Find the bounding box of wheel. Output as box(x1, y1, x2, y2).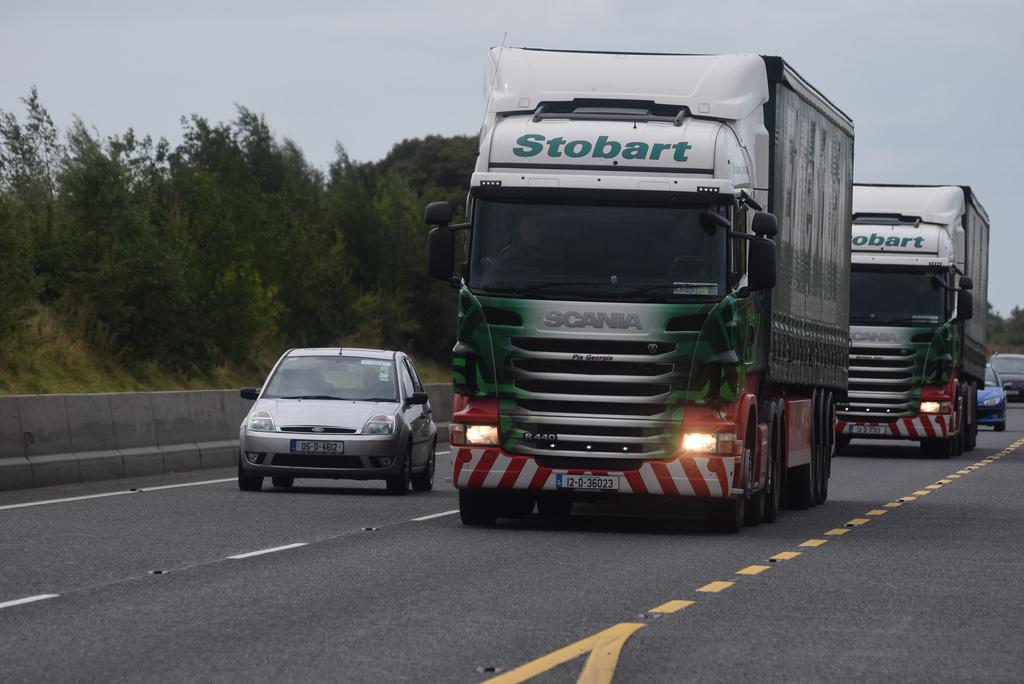
box(716, 410, 748, 539).
